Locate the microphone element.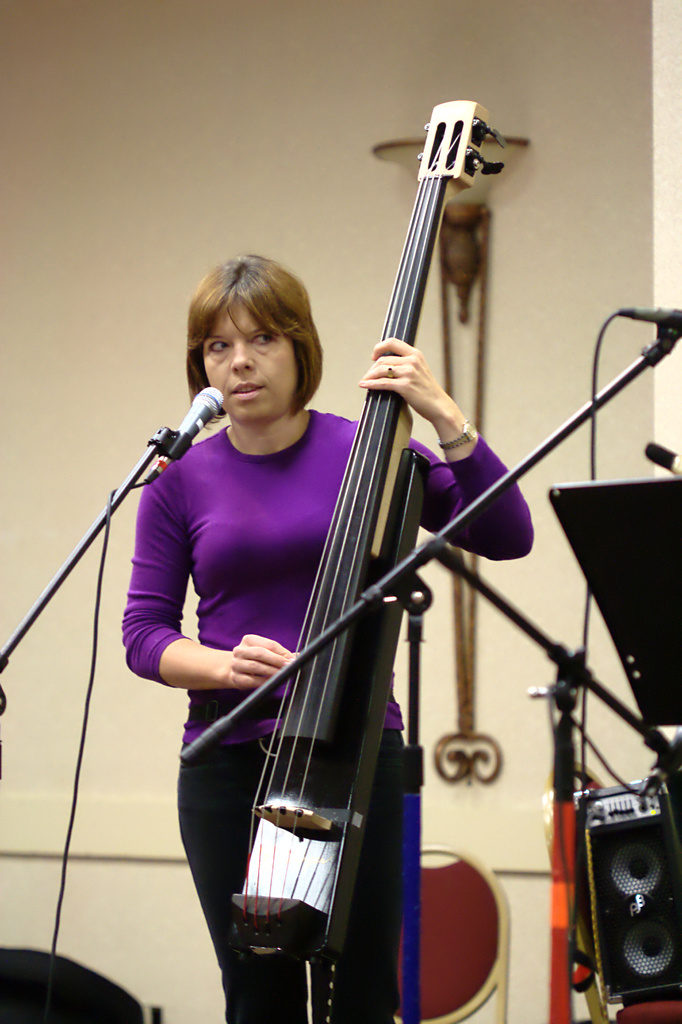
Element bbox: crop(617, 295, 681, 355).
